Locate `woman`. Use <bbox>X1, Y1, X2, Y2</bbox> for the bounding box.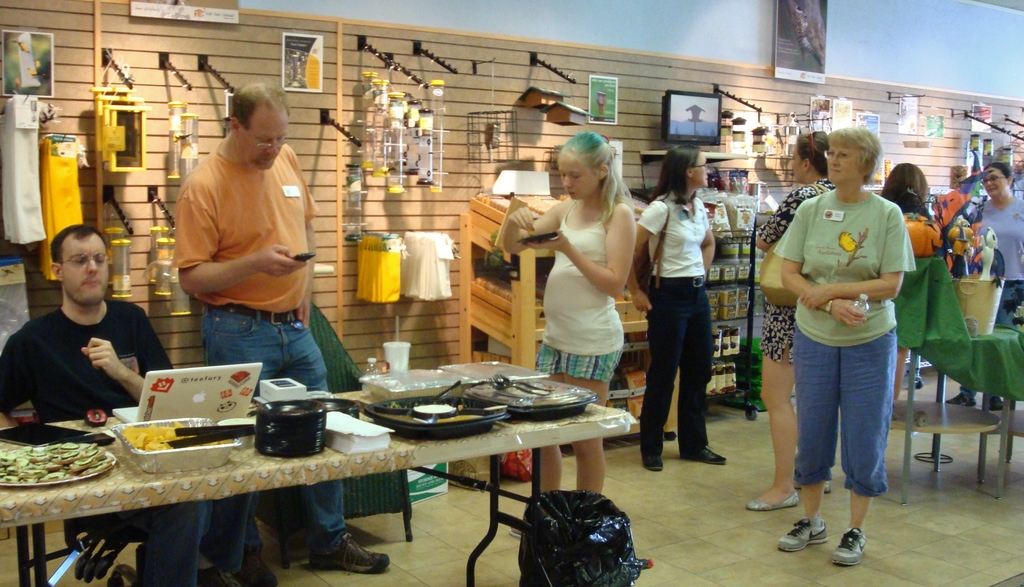
<bbox>508, 133, 637, 539</bbox>.
